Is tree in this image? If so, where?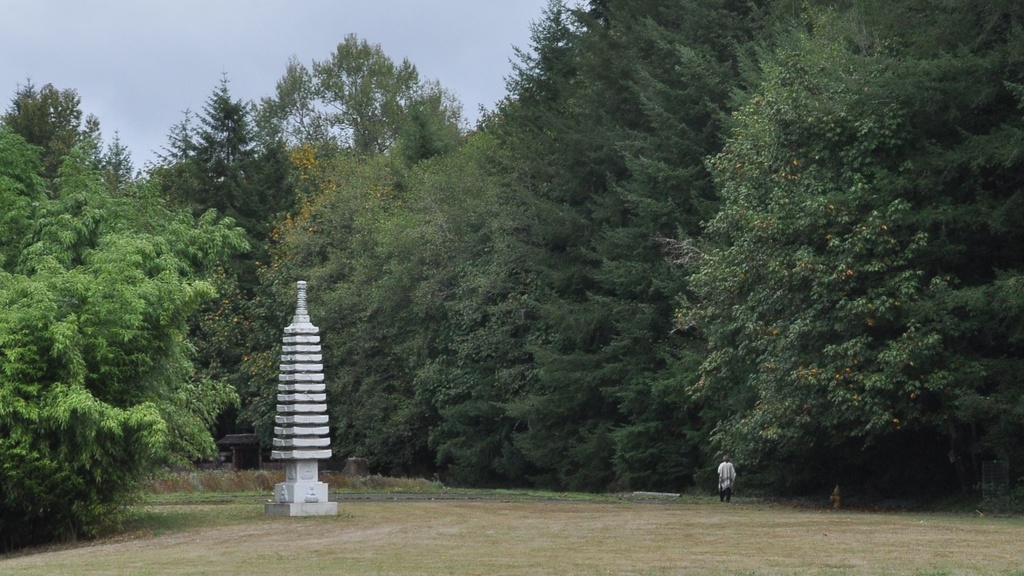
Yes, at 254, 37, 456, 145.
